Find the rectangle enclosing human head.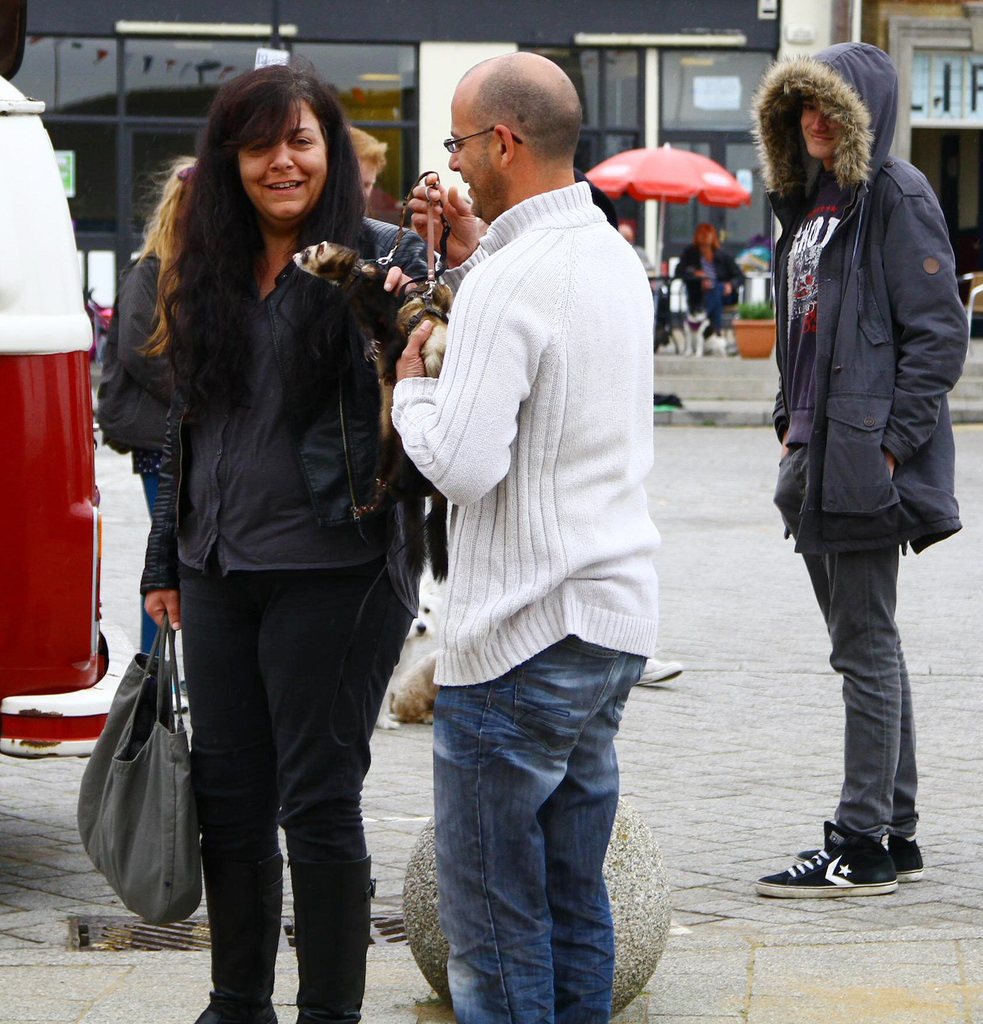
x1=790, y1=43, x2=893, y2=166.
